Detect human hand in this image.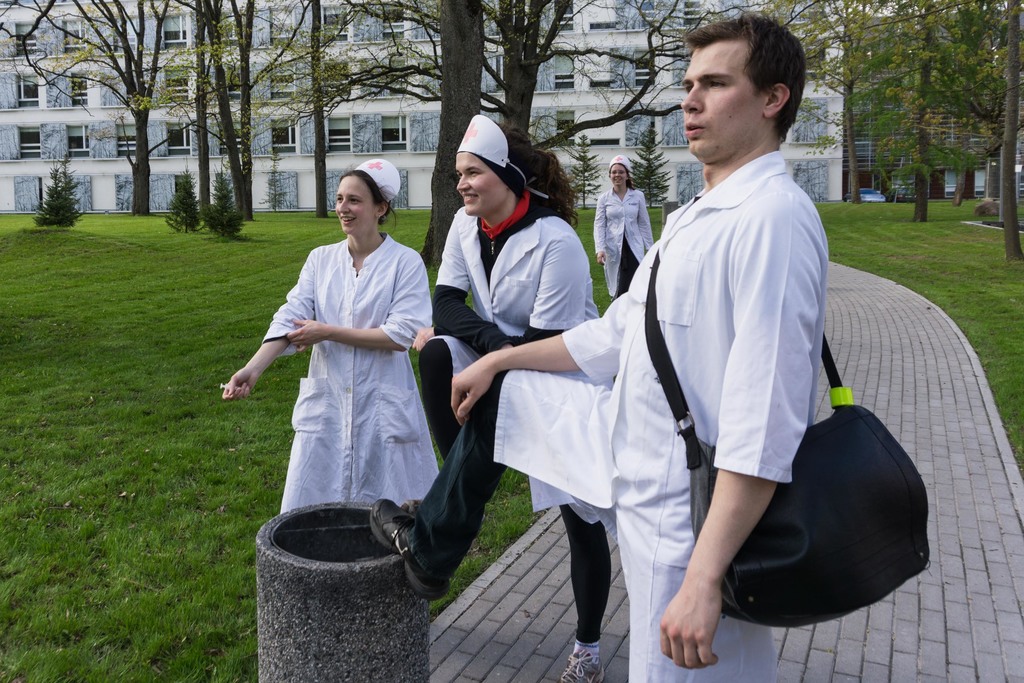
Detection: {"left": 597, "top": 249, "right": 610, "bottom": 267}.
